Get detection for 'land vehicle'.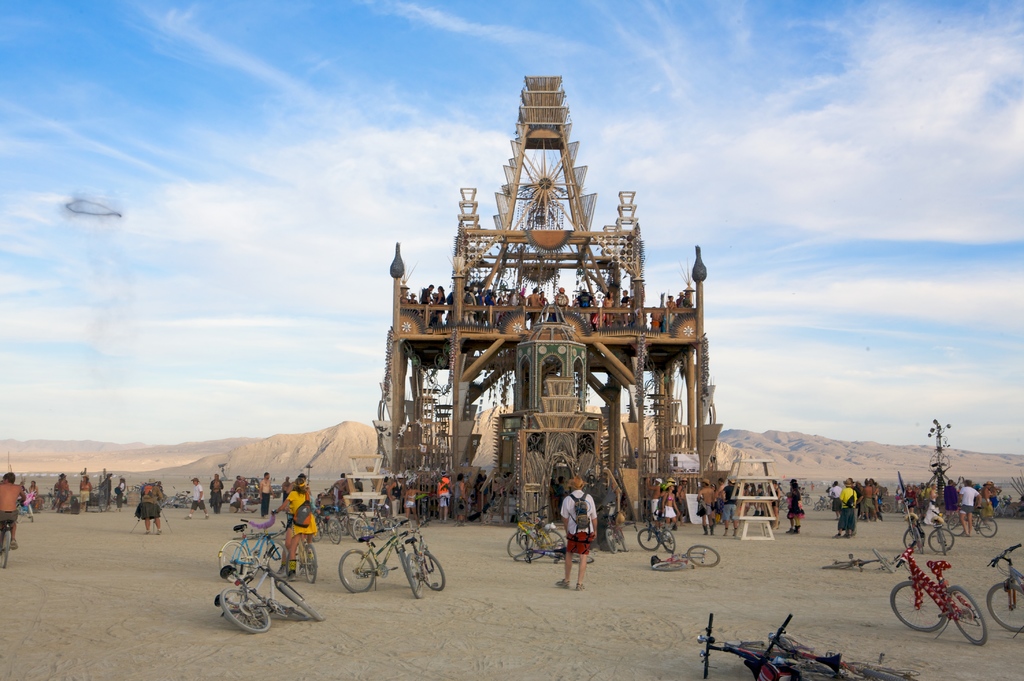
Detection: 352/509/401/536.
